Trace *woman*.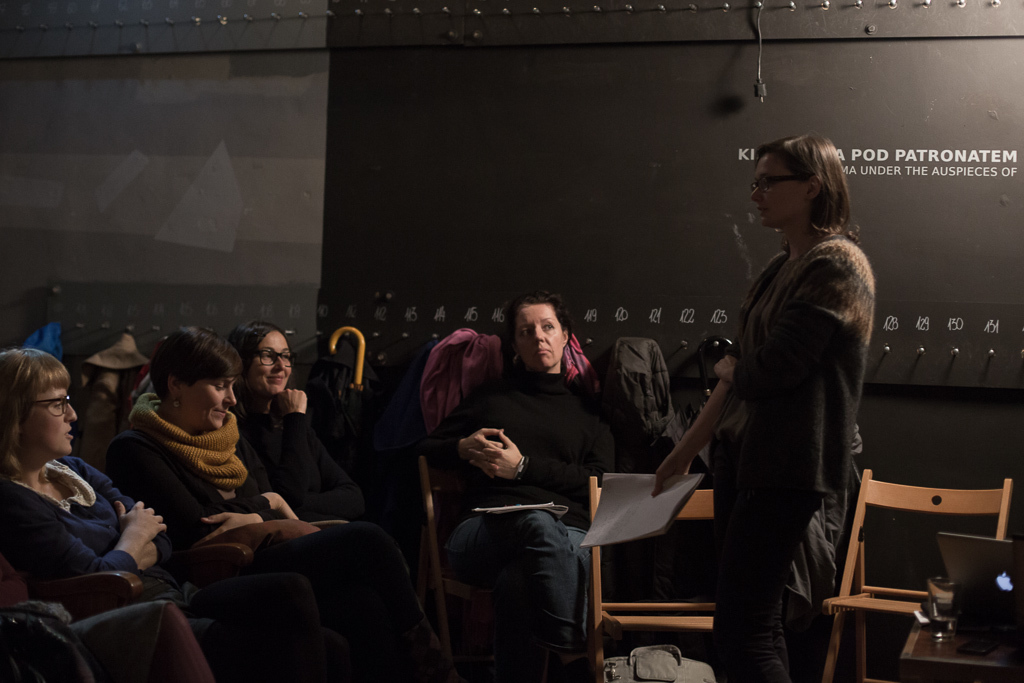
Traced to [0, 338, 322, 682].
